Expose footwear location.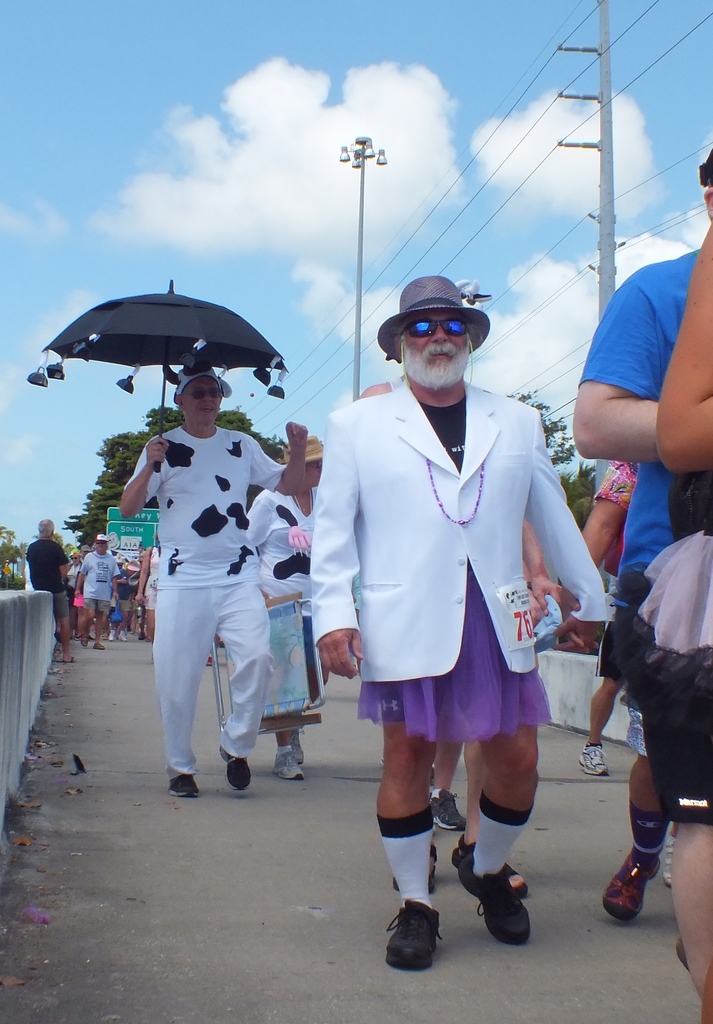
Exposed at [left=115, top=630, right=131, bottom=640].
